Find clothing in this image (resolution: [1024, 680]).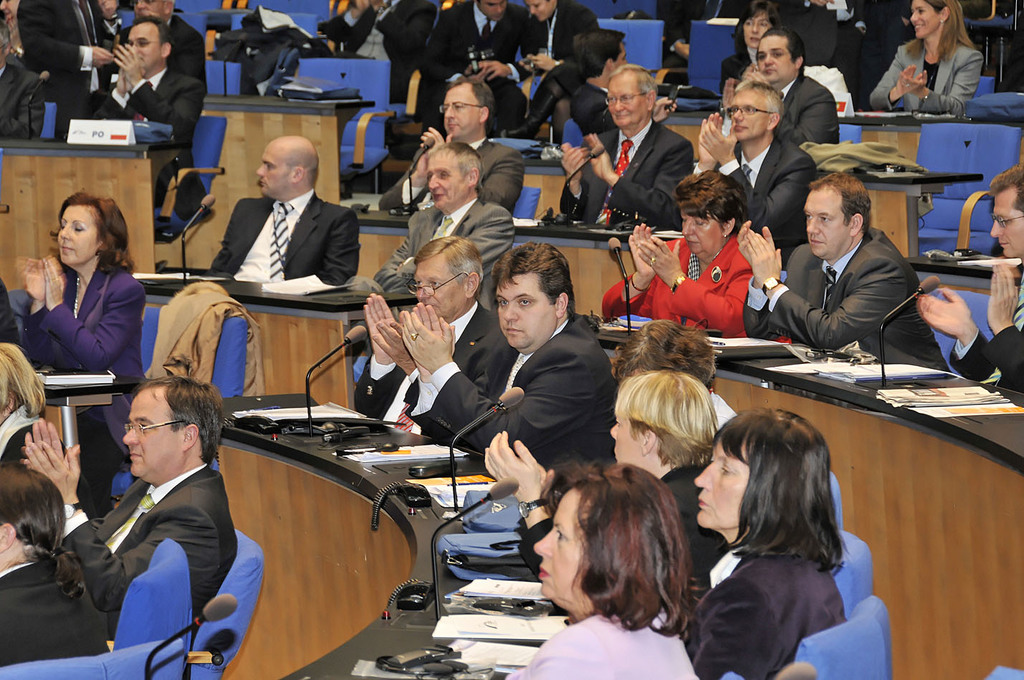
crop(507, 613, 704, 679).
